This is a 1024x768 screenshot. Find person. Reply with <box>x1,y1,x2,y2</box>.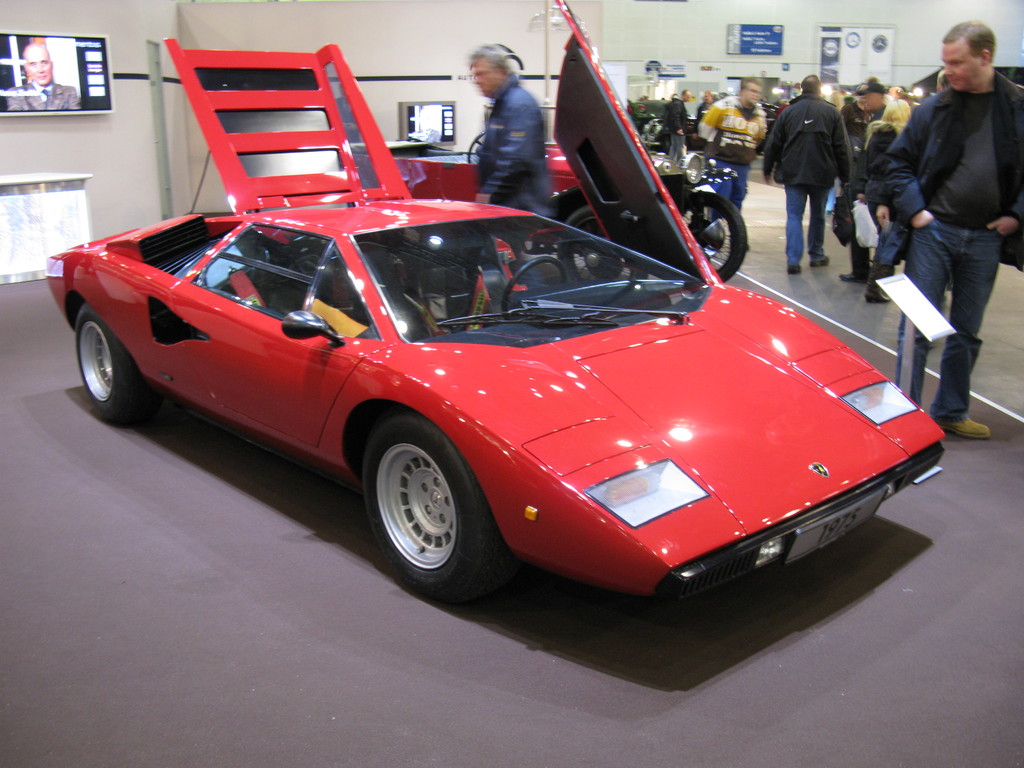
<box>868,20,1023,443</box>.
